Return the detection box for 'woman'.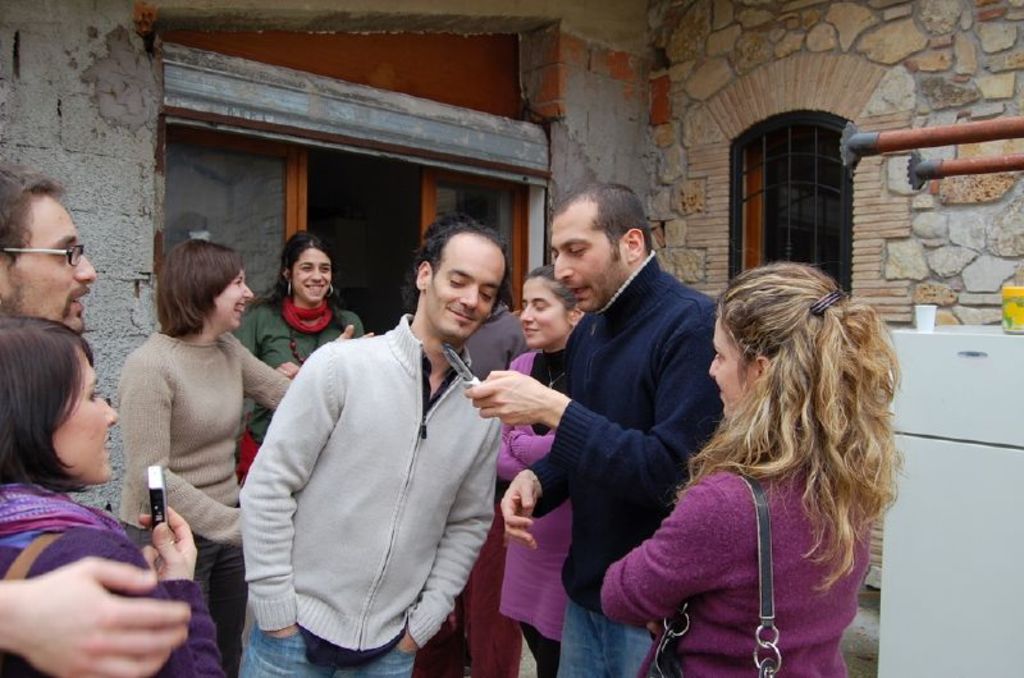
detection(120, 238, 296, 677).
